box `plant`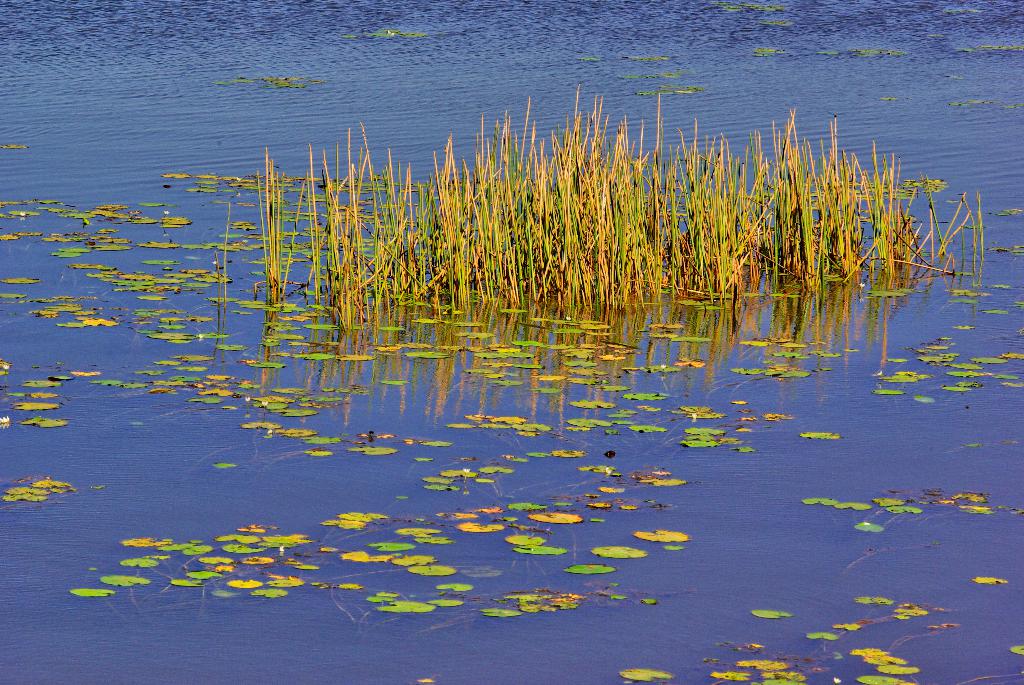
(left=994, top=207, right=1023, bottom=218)
